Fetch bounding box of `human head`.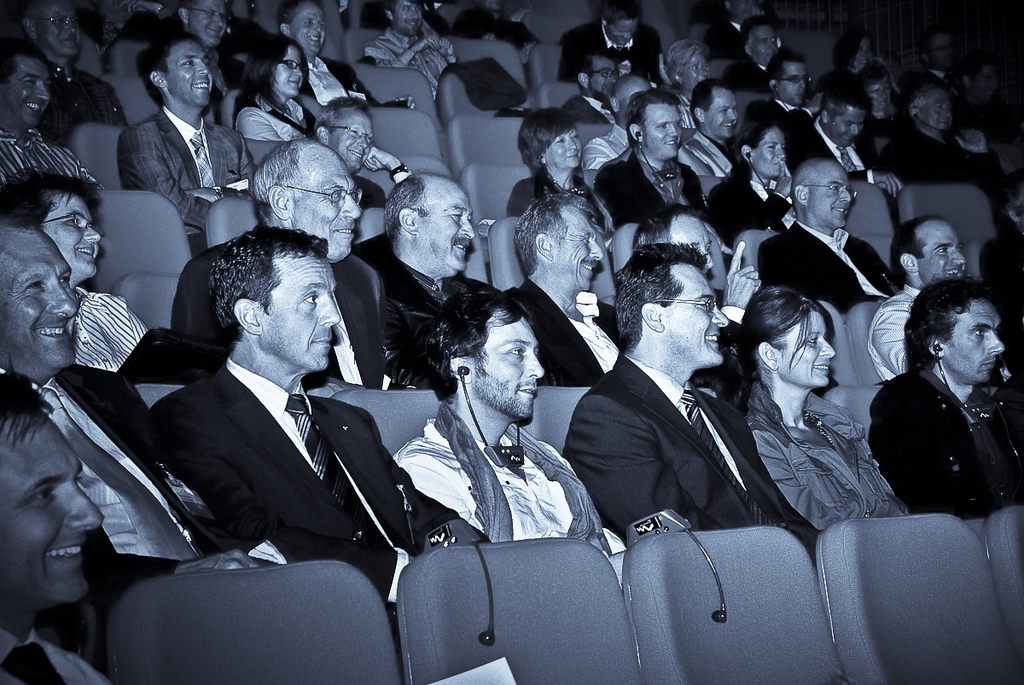
Bbox: 610 73 652 120.
